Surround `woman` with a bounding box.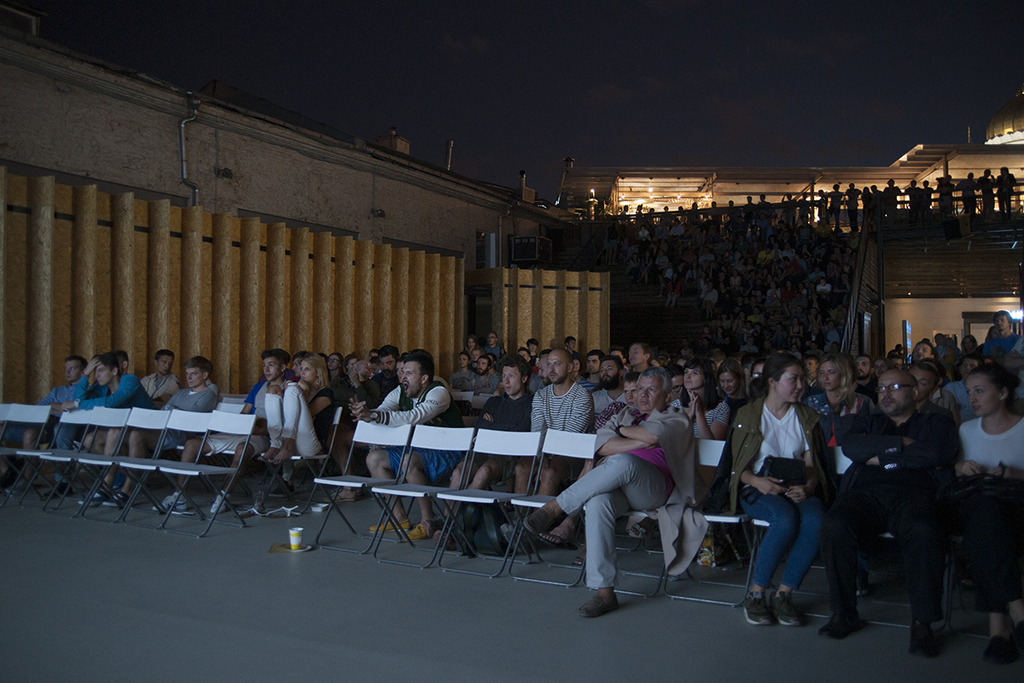
[796, 193, 808, 225].
